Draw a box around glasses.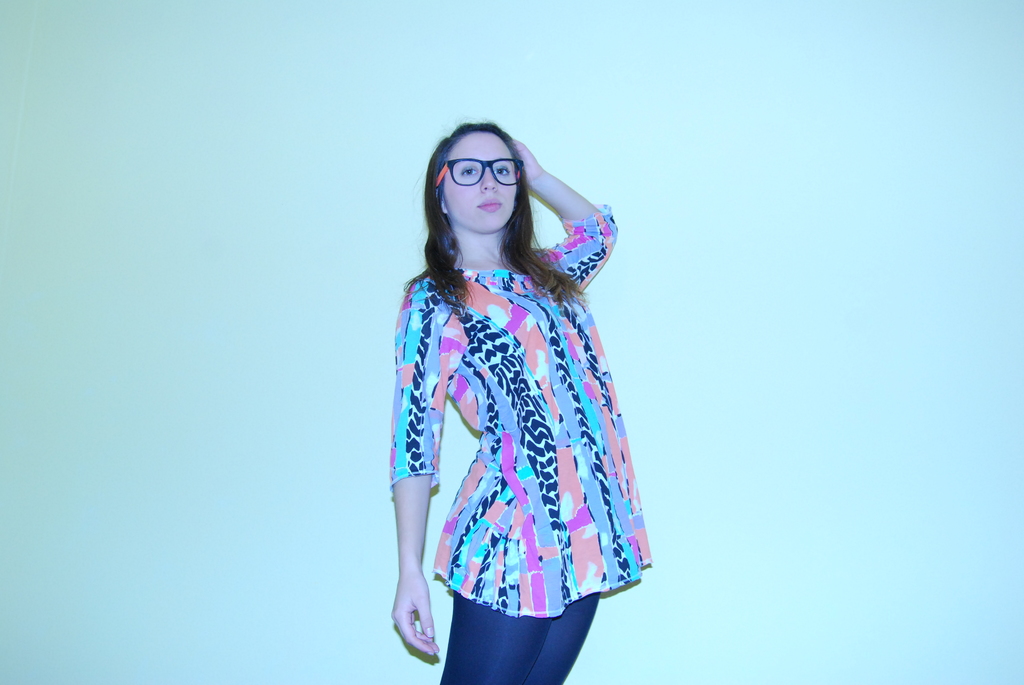
x1=436, y1=159, x2=524, y2=187.
